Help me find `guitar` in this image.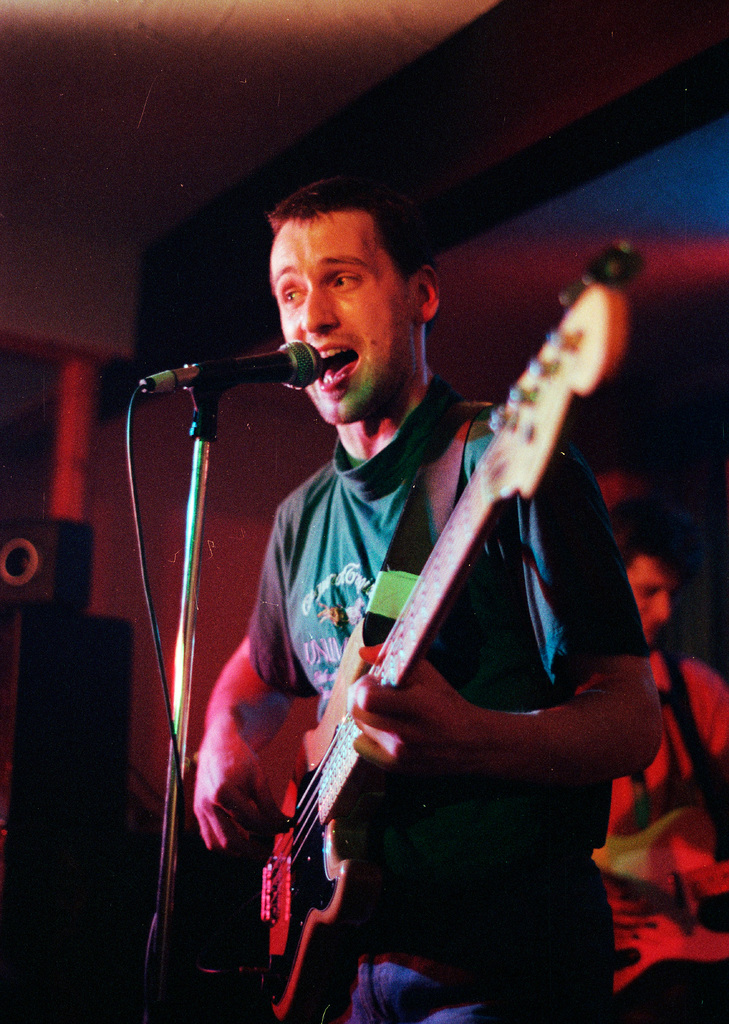
Found it: 255/234/642/1018.
